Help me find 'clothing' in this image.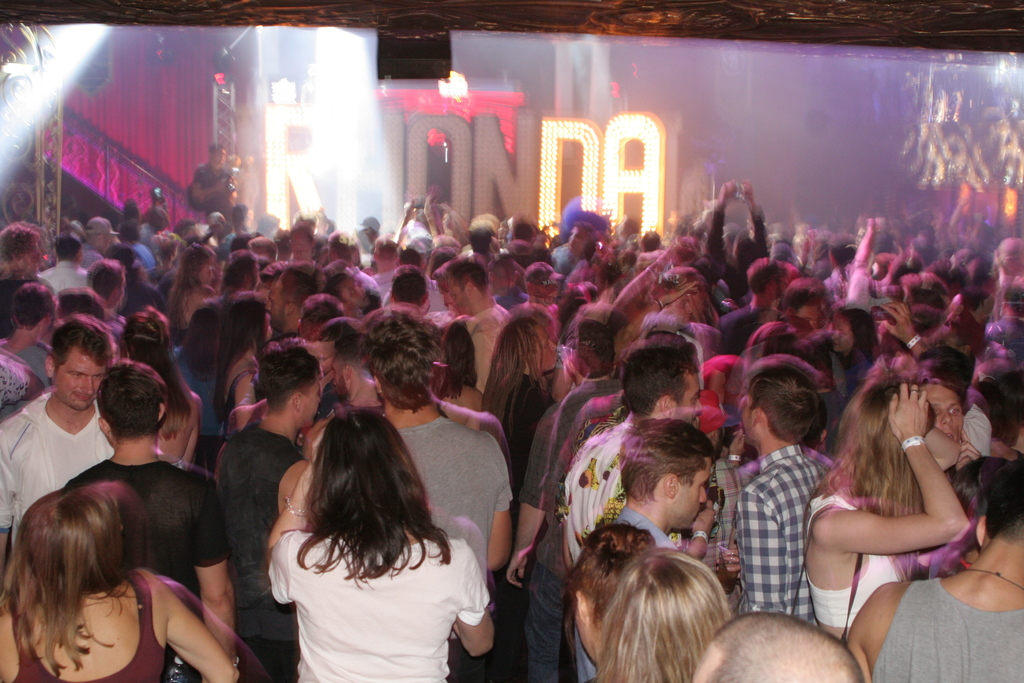
Found it: (575, 506, 678, 682).
